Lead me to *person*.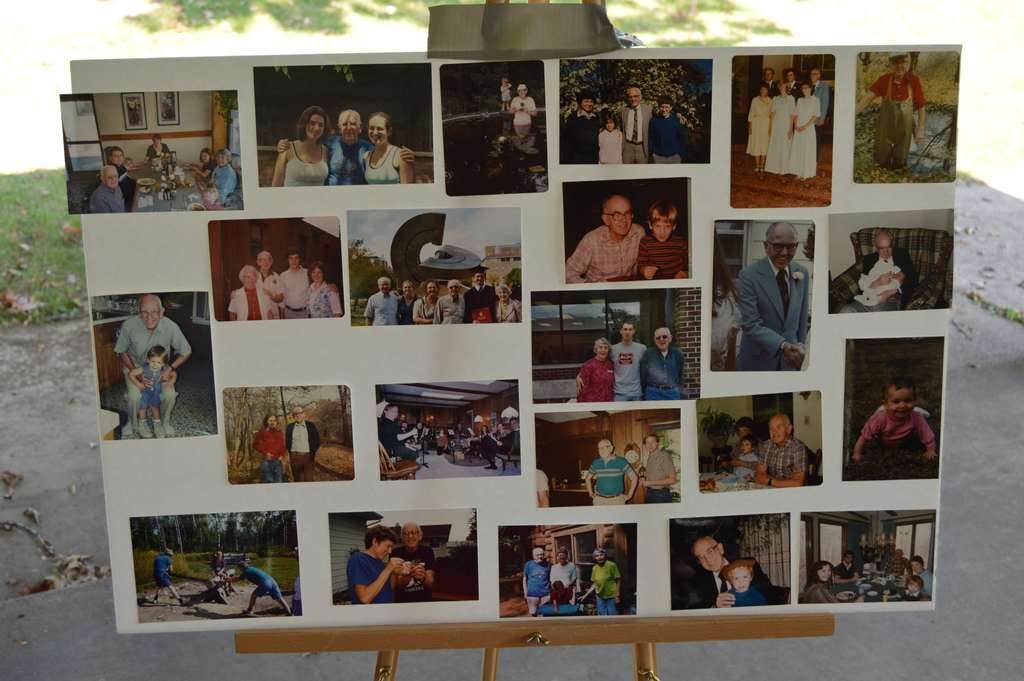
Lead to [x1=639, y1=197, x2=691, y2=280].
